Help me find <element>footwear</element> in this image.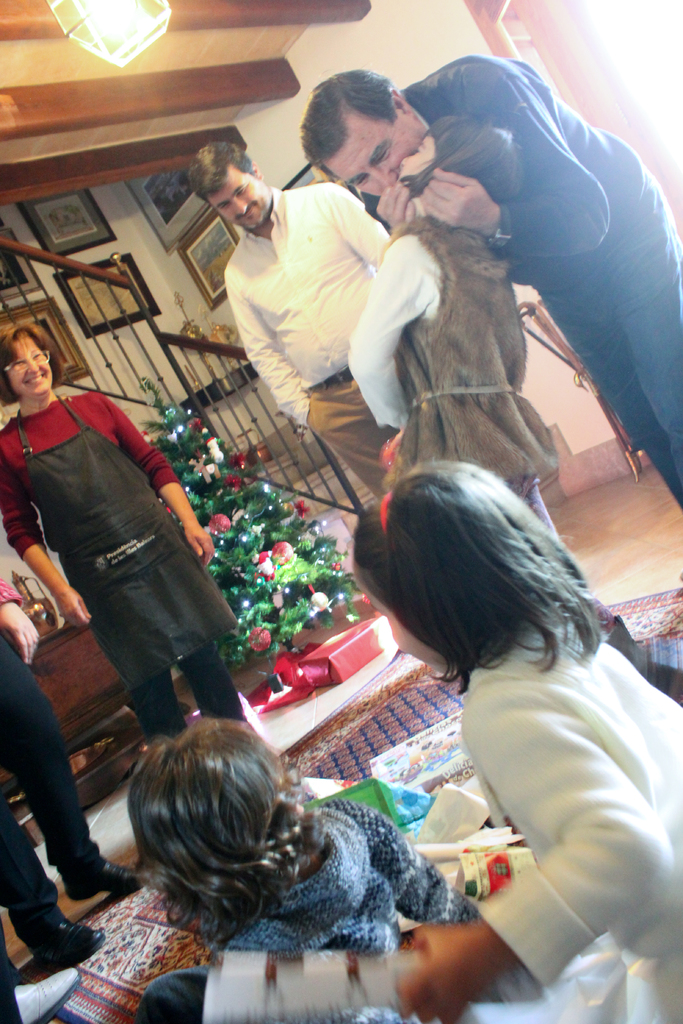
Found it: (x1=0, y1=959, x2=96, y2=1023).
